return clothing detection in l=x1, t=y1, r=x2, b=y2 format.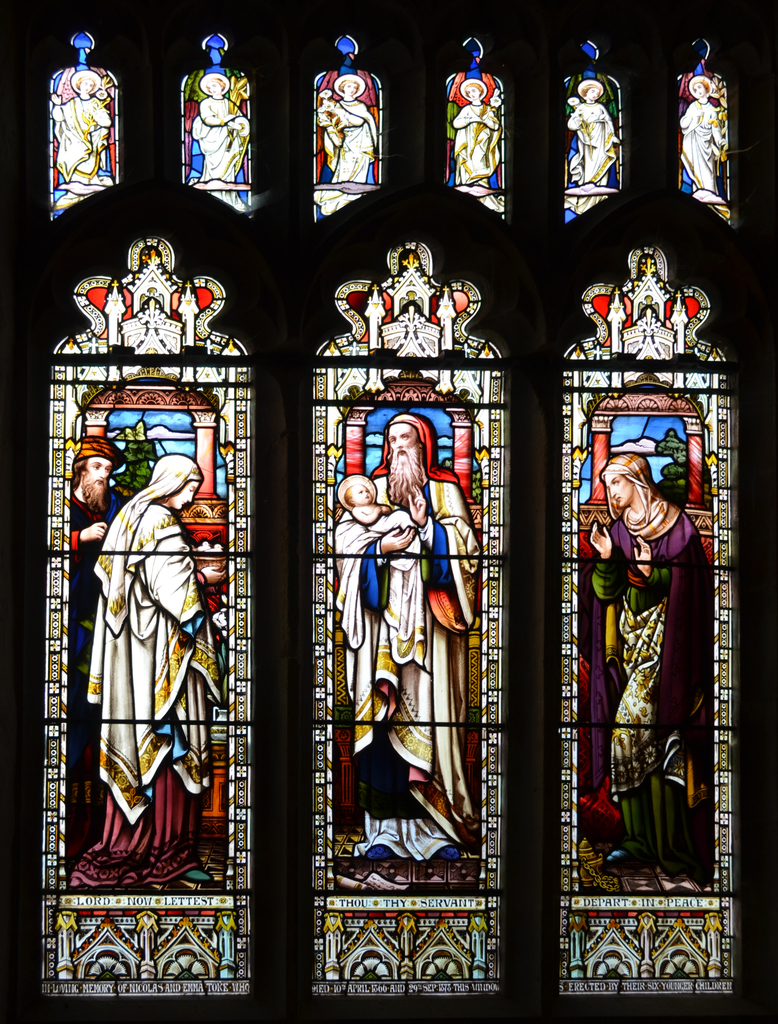
l=452, t=102, r=499, b=184.
